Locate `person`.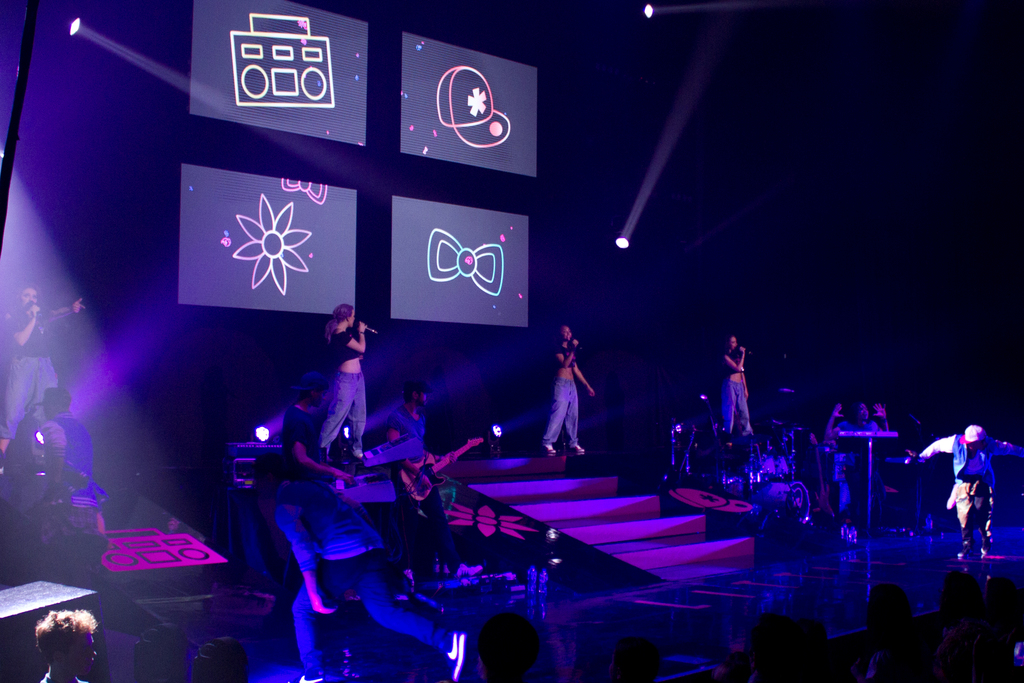
Bounding box: bbox=(33, 390, 107, 547).
